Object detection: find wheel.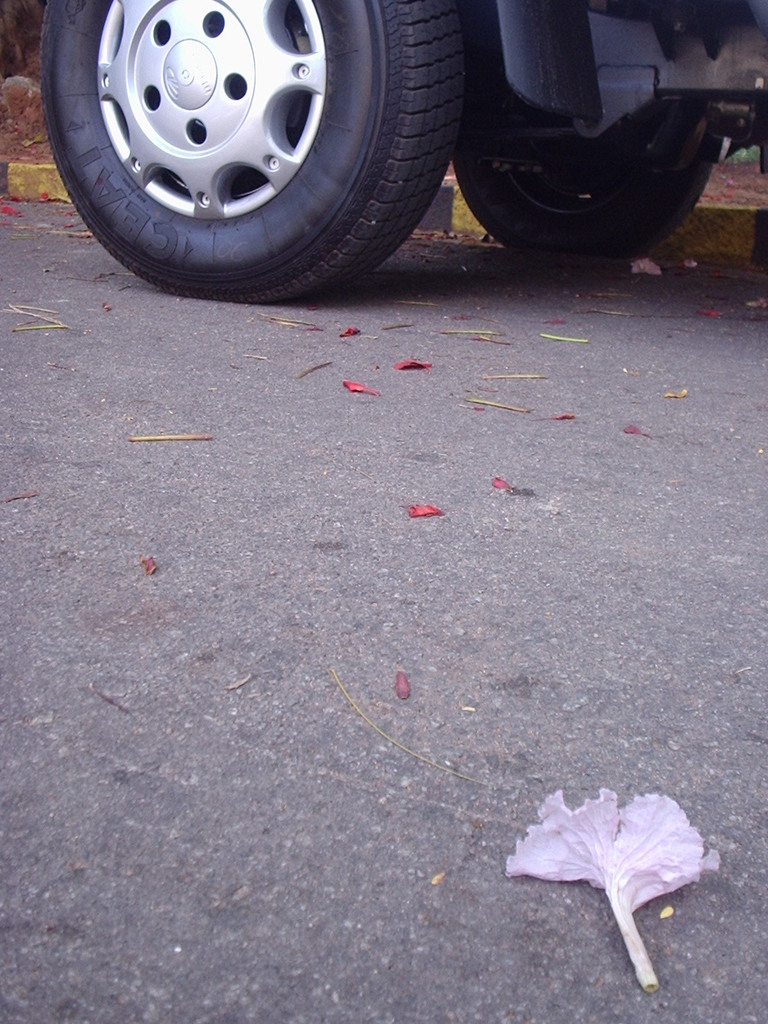
(40, 0, 457, 266).
